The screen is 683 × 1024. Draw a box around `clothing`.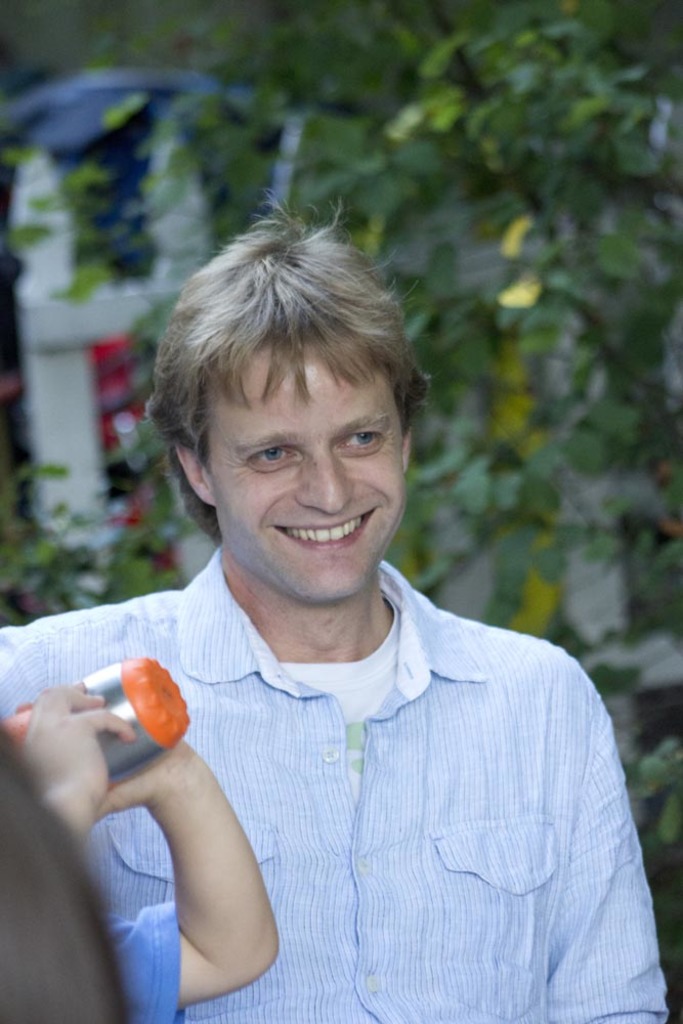
left=36, top=423, right=654, bottom=1009.
